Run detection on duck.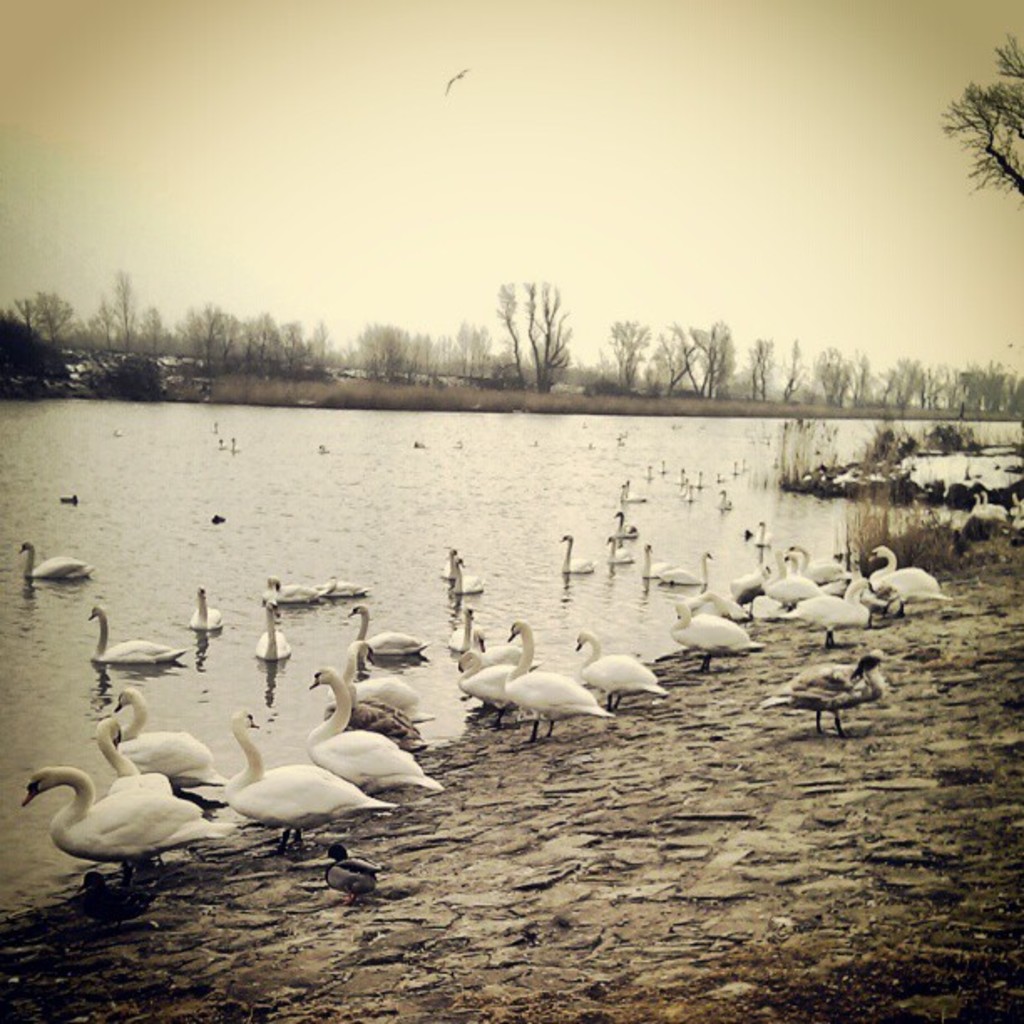
Result: 761 653 899 740.
